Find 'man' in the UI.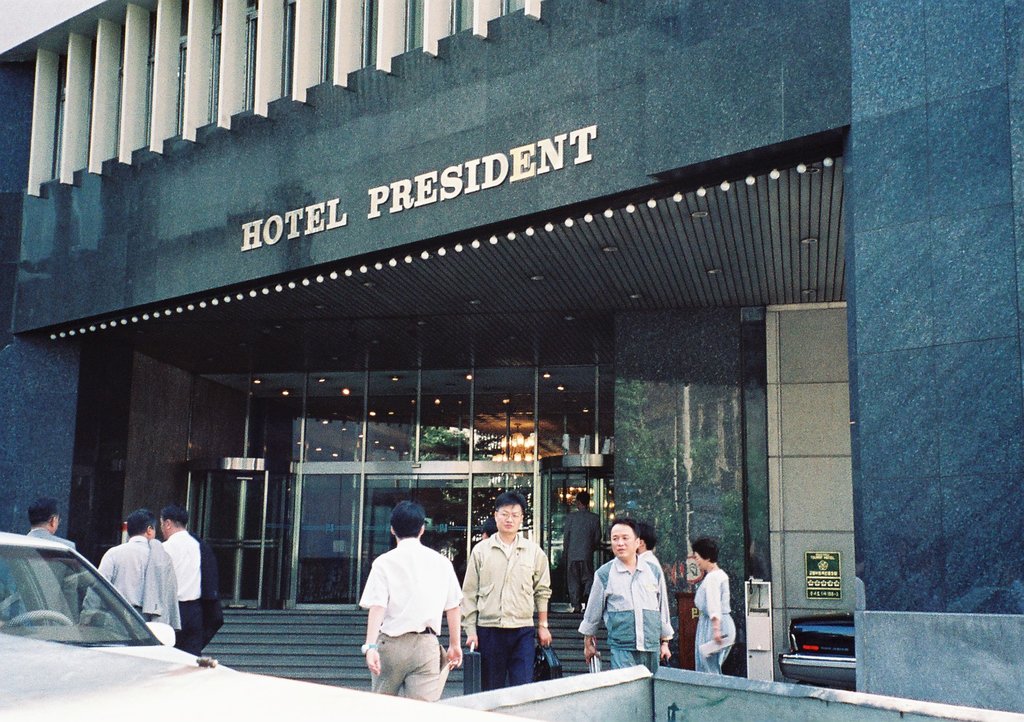
UI element at l=1, t=506, r=81, b=627.
